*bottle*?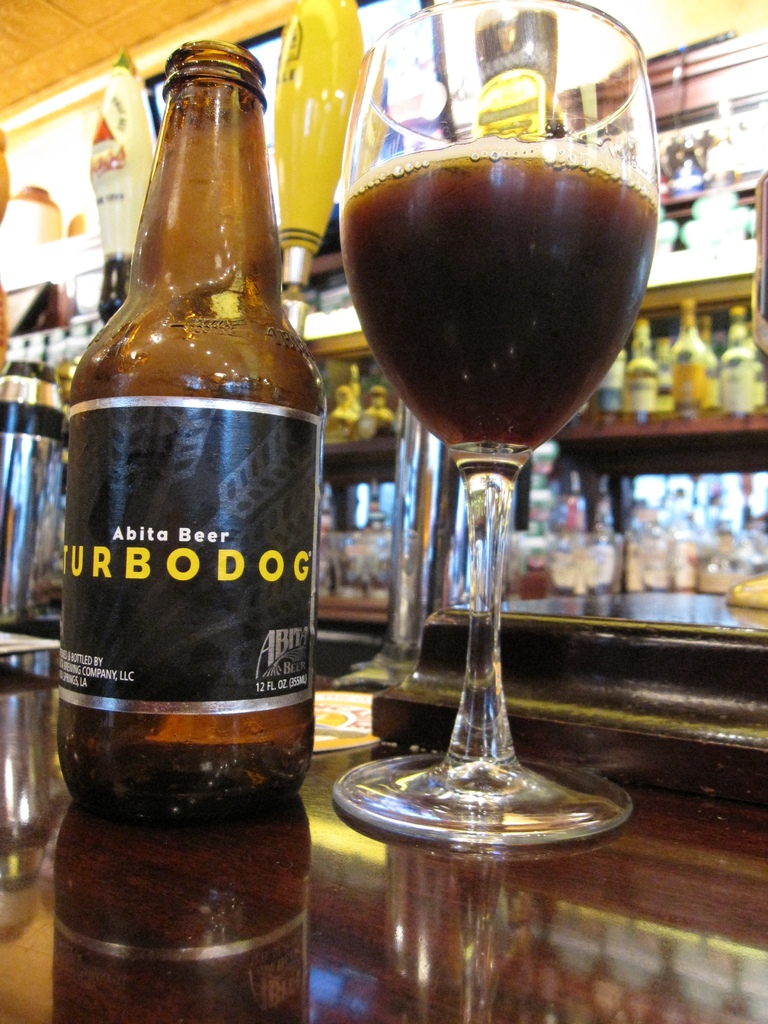
582,481,640,591
